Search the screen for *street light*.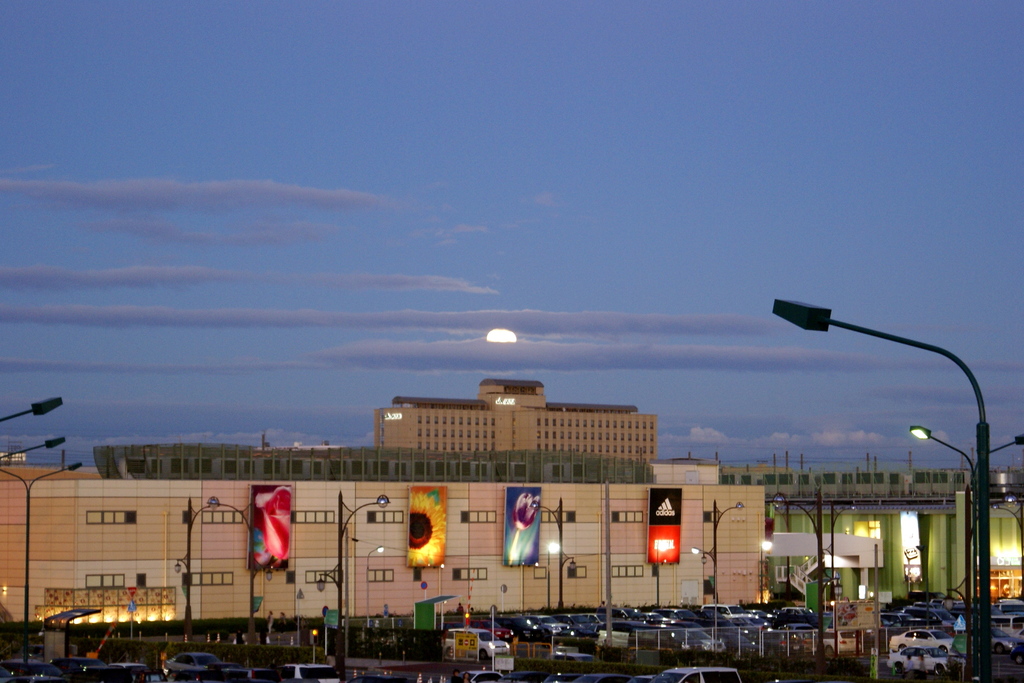
Found at select_region(168, 493, 221, 638).
